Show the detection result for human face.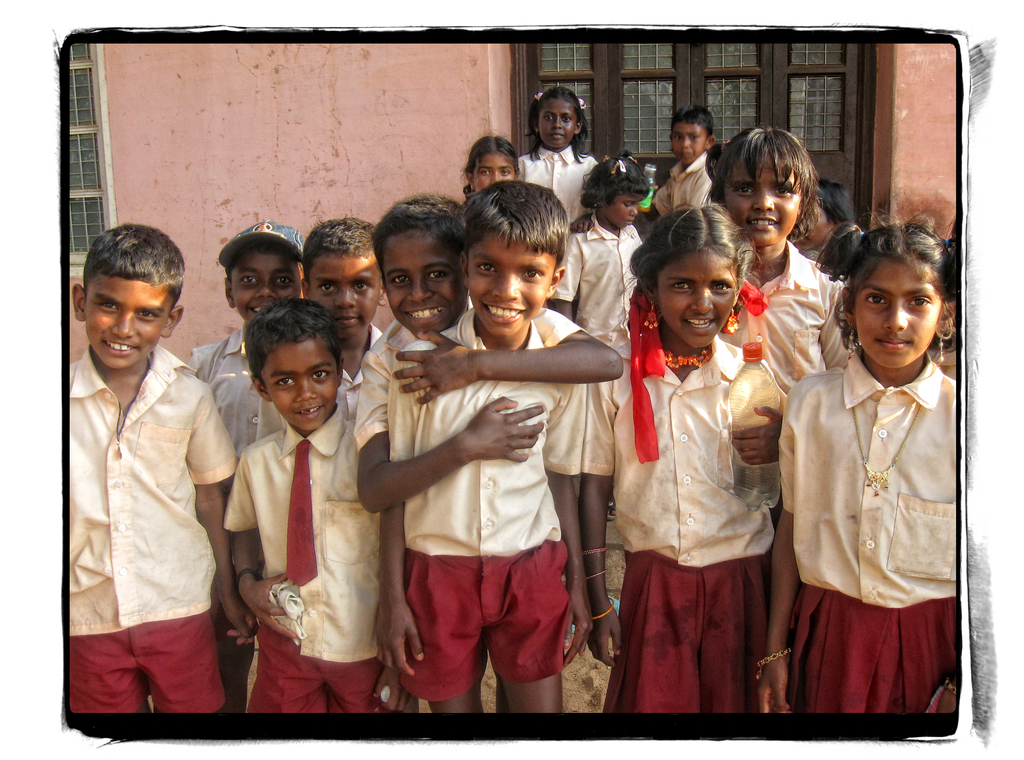
<region>382, 234, 458, 338</region>.
